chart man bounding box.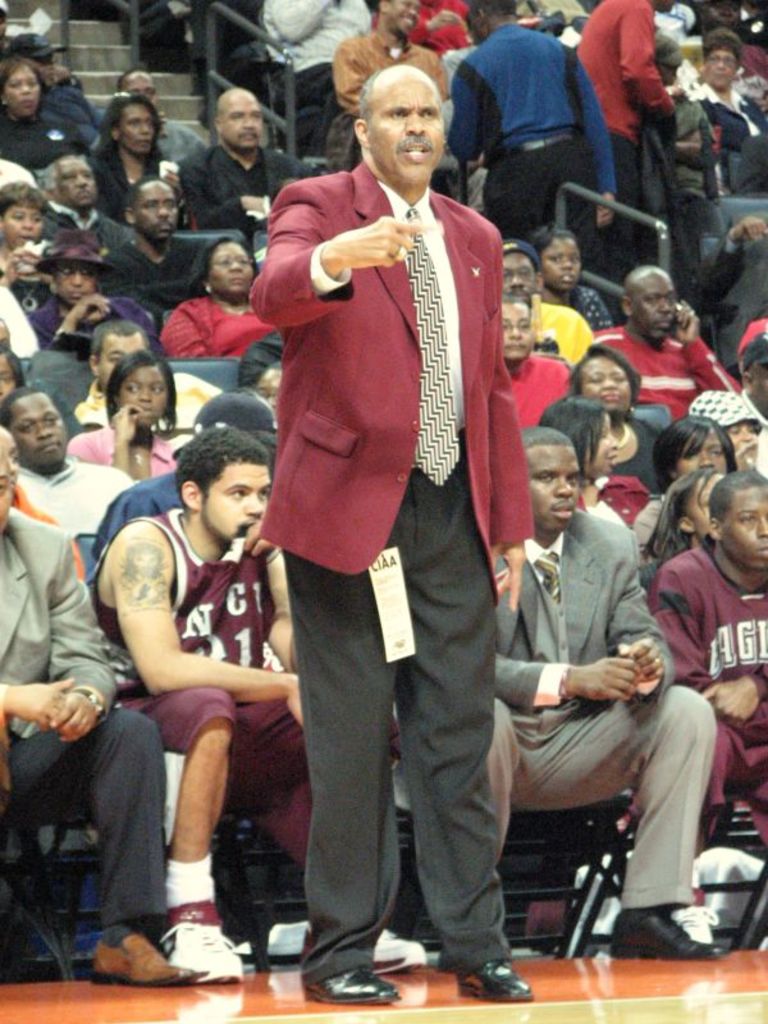
Charted: bbox=[122, 67, 219, 161].
